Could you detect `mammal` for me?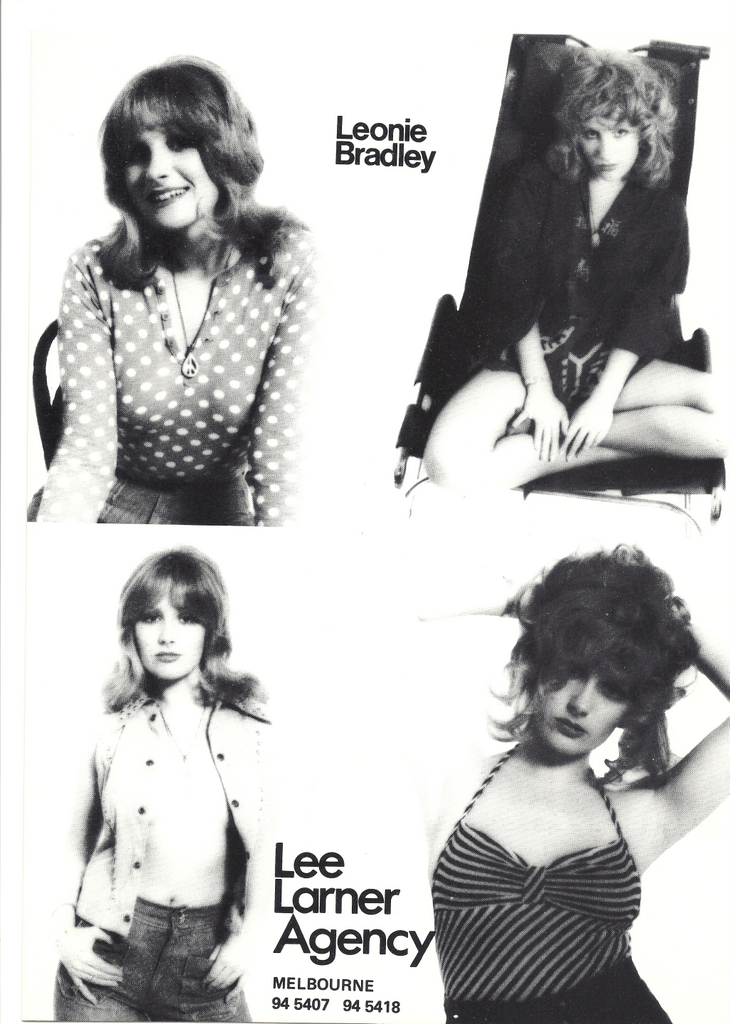
Detection result: locate(403, 543, 729, 1023).
